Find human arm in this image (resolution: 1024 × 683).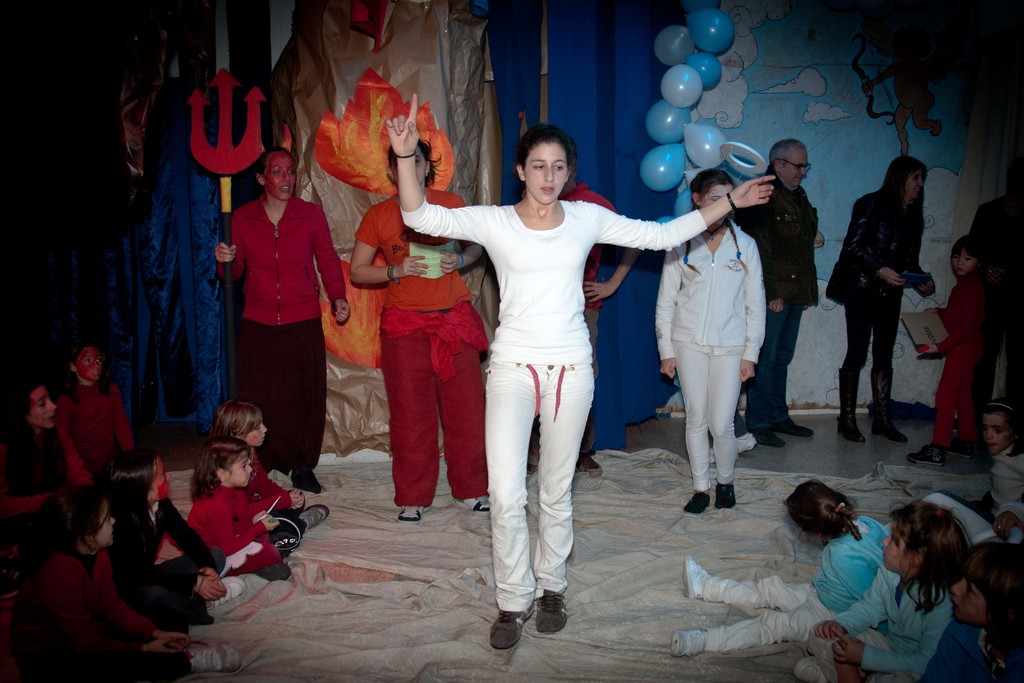
(x1=113, y1=386, x2=133, y2=449).
